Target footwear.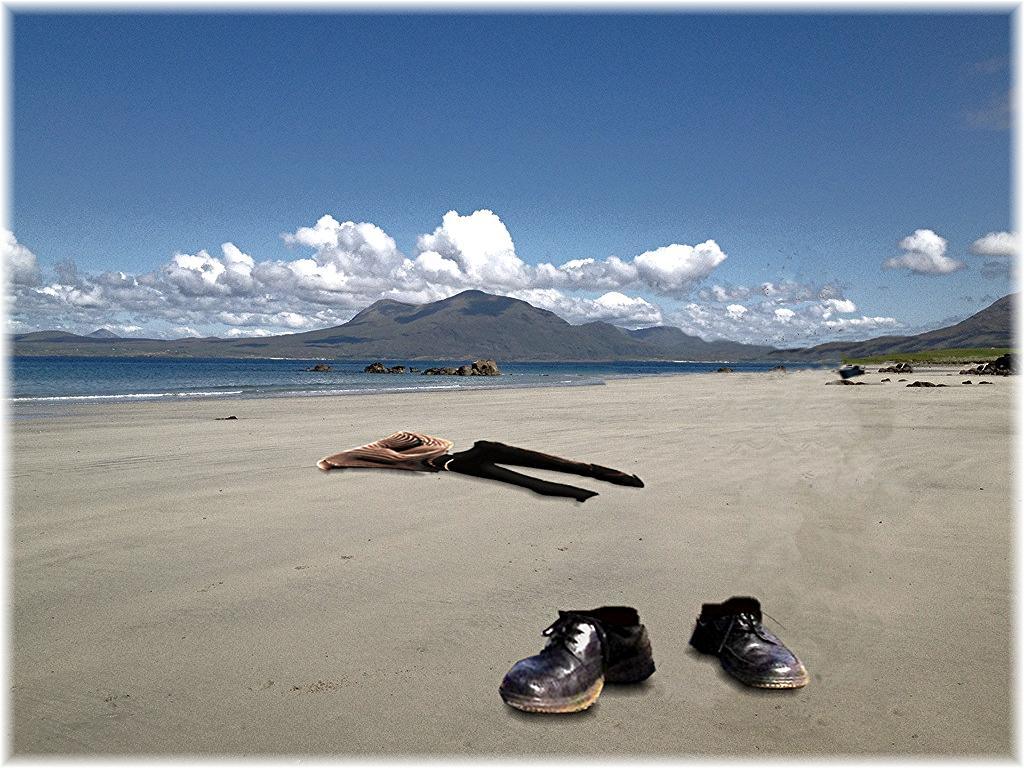
Target region: box(687, 595, 802, 694).
